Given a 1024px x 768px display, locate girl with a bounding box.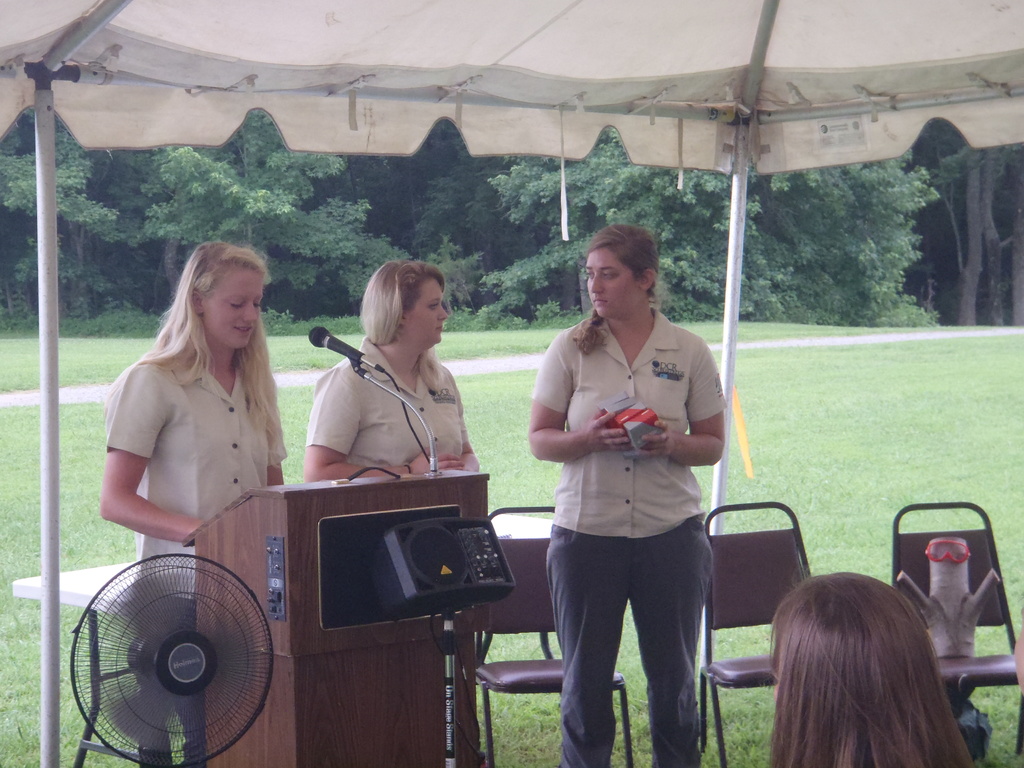
Located: box=[303, 259, 481, 478].
